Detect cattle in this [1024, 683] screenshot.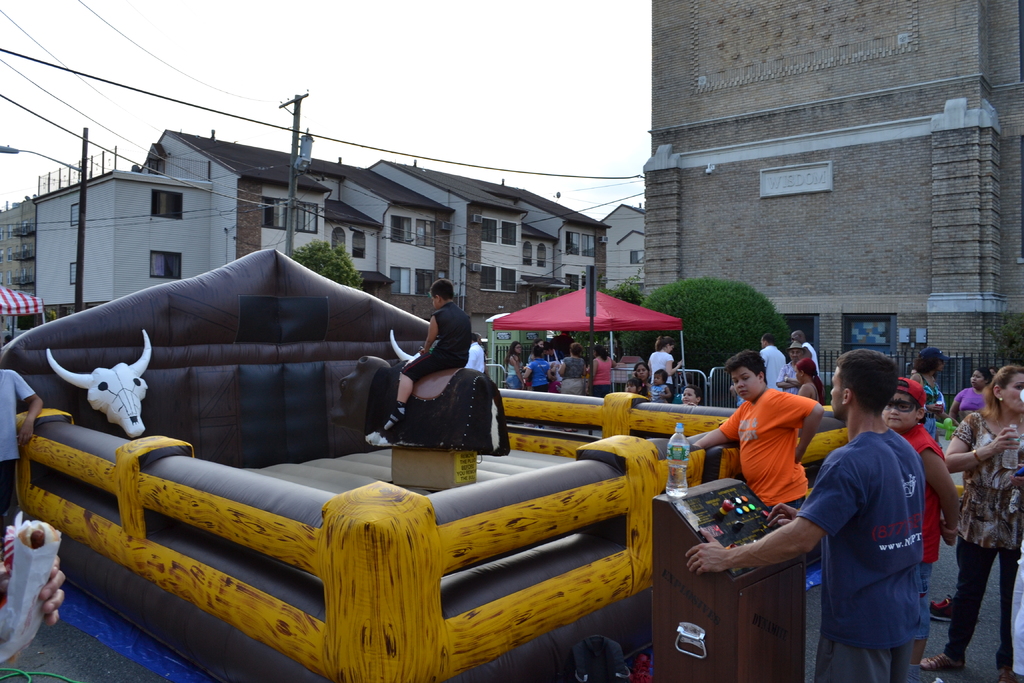
Detection: Rect(47, 329, 152, 437).
